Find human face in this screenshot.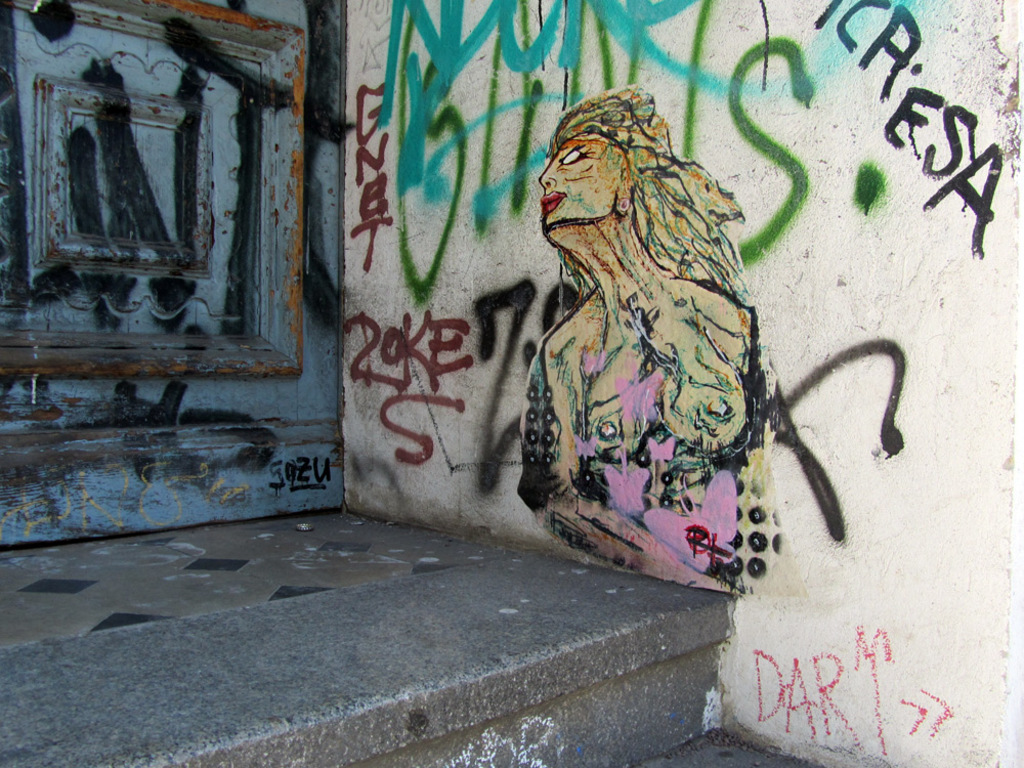
The bounding box for human face is BBox(542, 139, 615, 231).
